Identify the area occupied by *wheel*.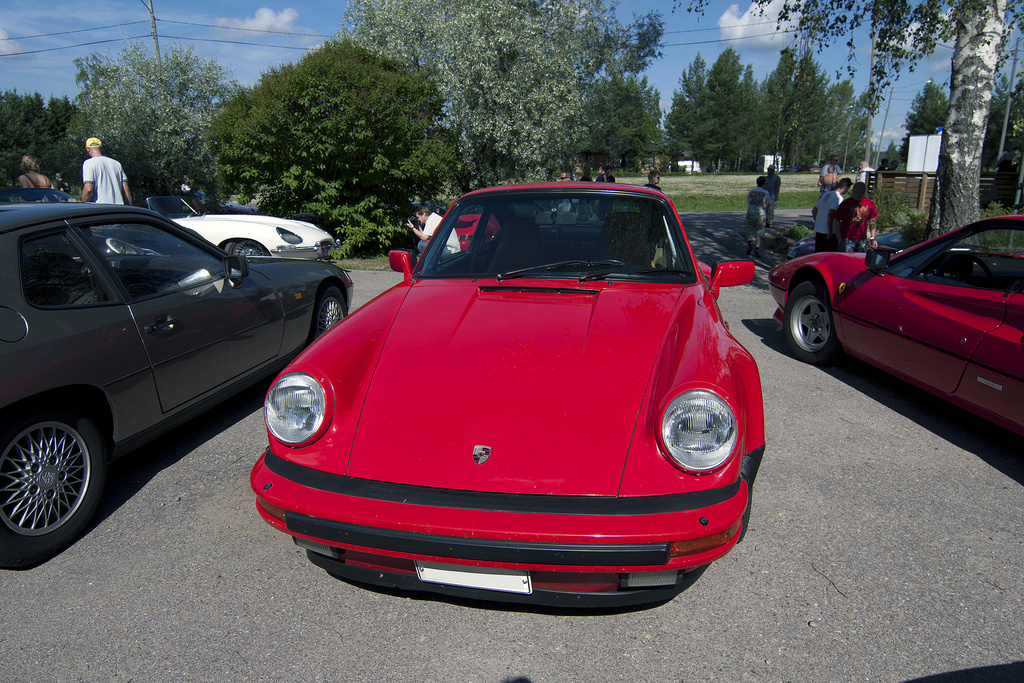
Area: region(1, 391, 104, 544).
